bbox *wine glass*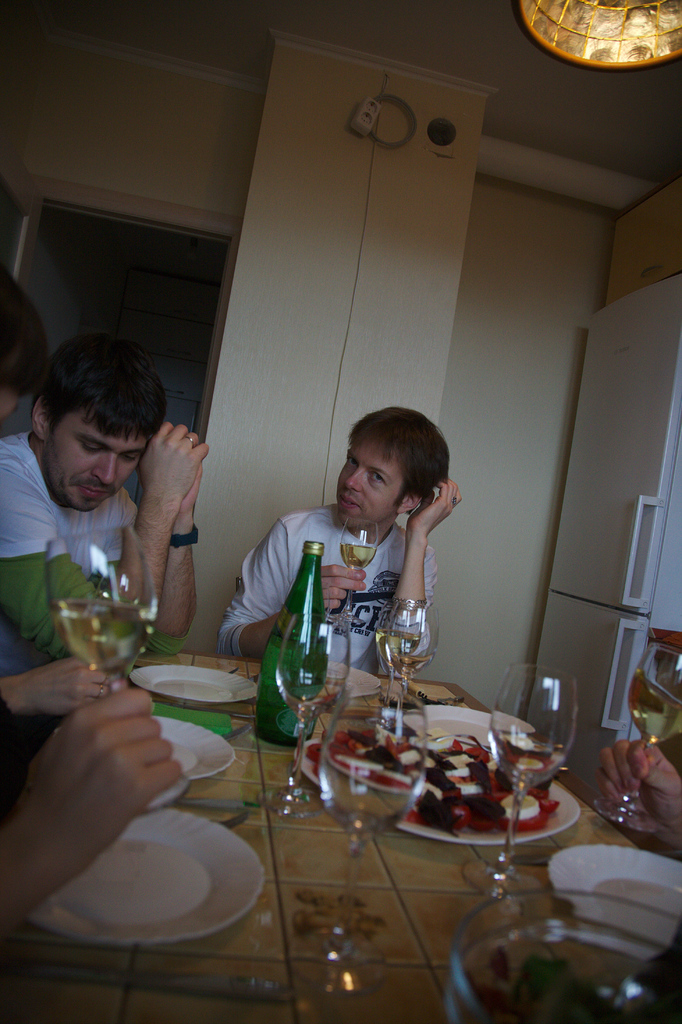
[left=594, top=641, right=681, bottom=831]
